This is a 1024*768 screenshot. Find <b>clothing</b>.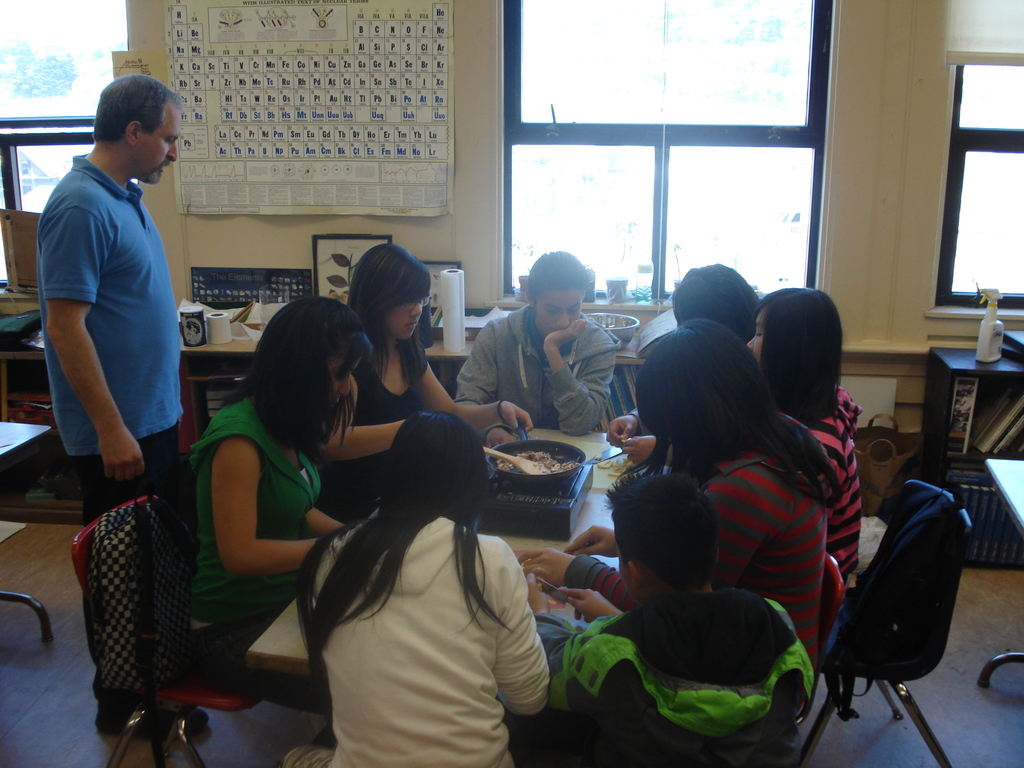
Bounding box: detection(454, 308, 632, 430).
